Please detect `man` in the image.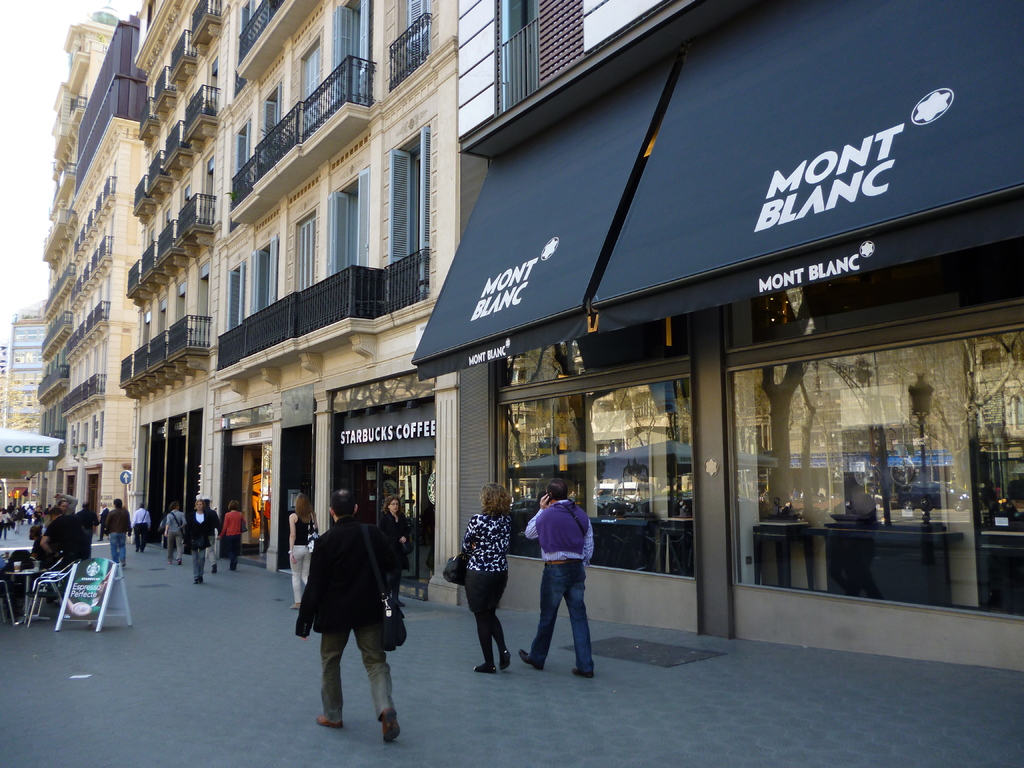
crop(518, 482, 594, 680).
